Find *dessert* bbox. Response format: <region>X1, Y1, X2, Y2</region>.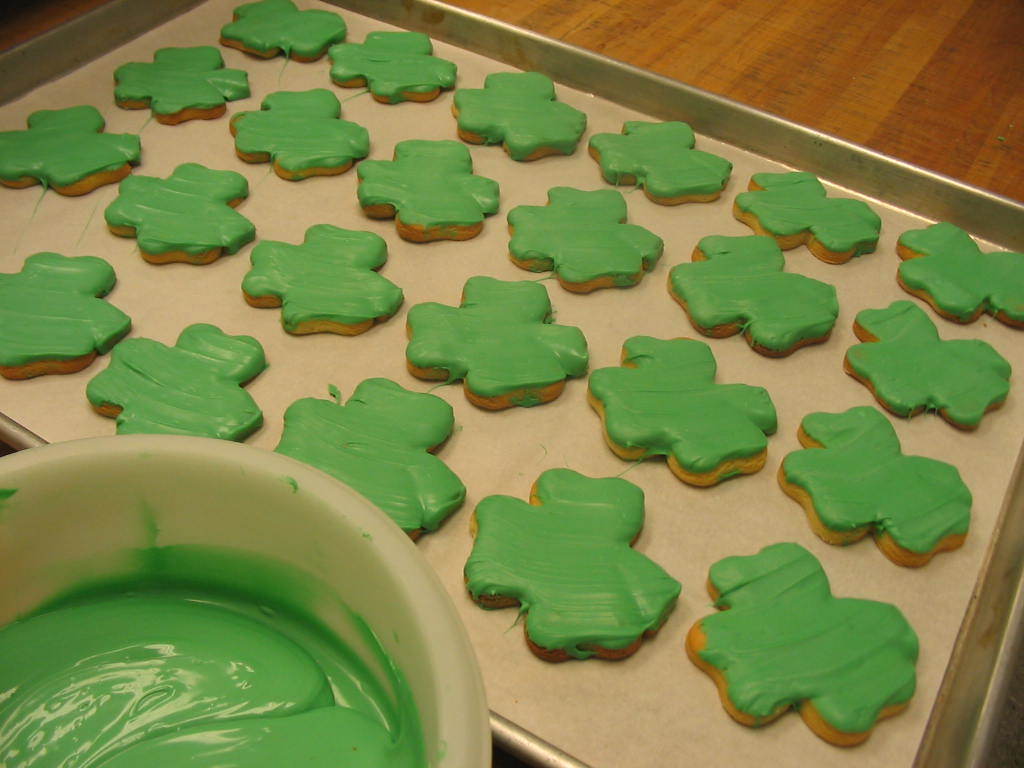
<region>401, 270, 588, 410</region>.
